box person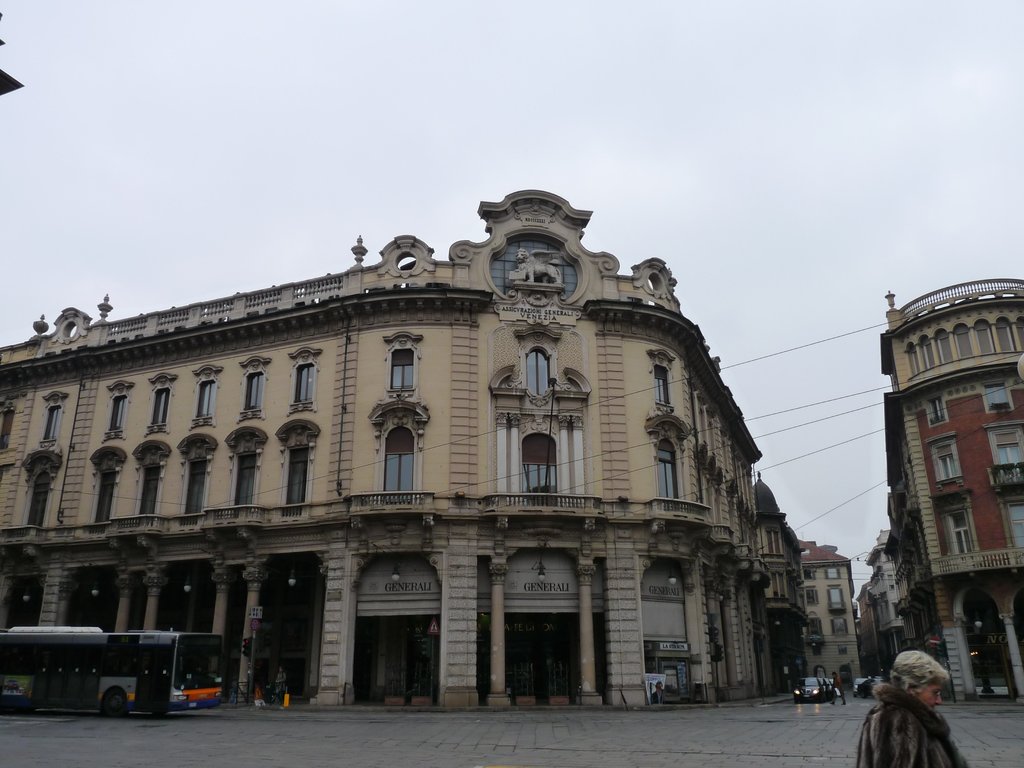
bbox=(858, 647, 970, 767)
